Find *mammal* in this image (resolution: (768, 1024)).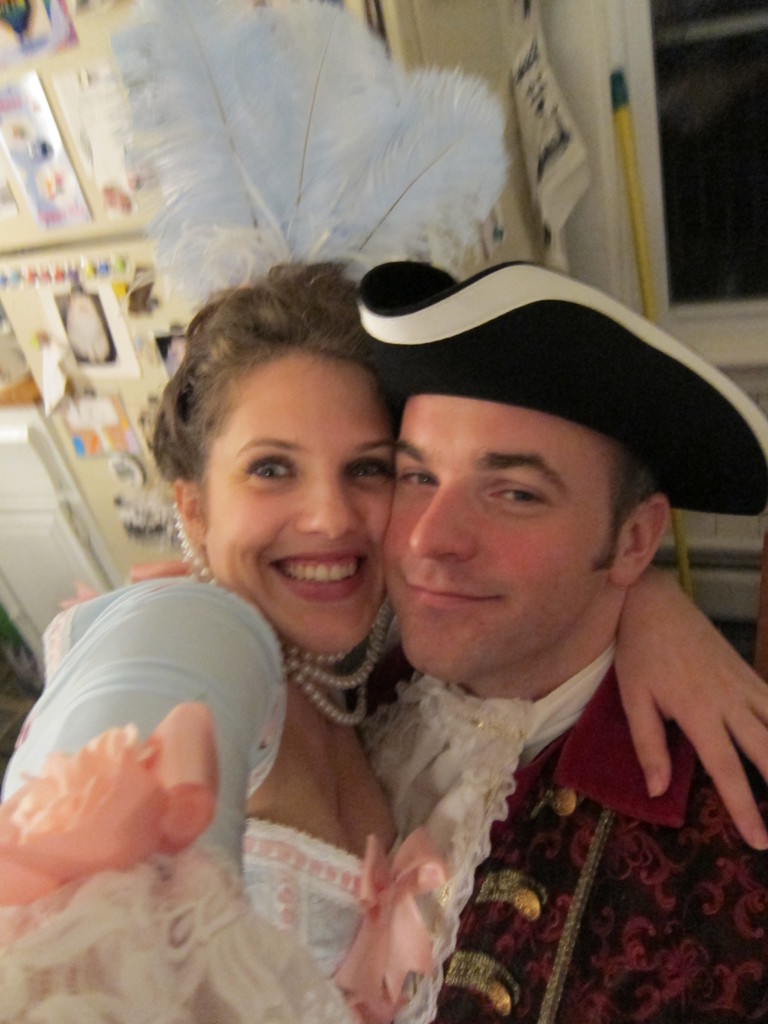
locate(355, 258, 767, 1019).
